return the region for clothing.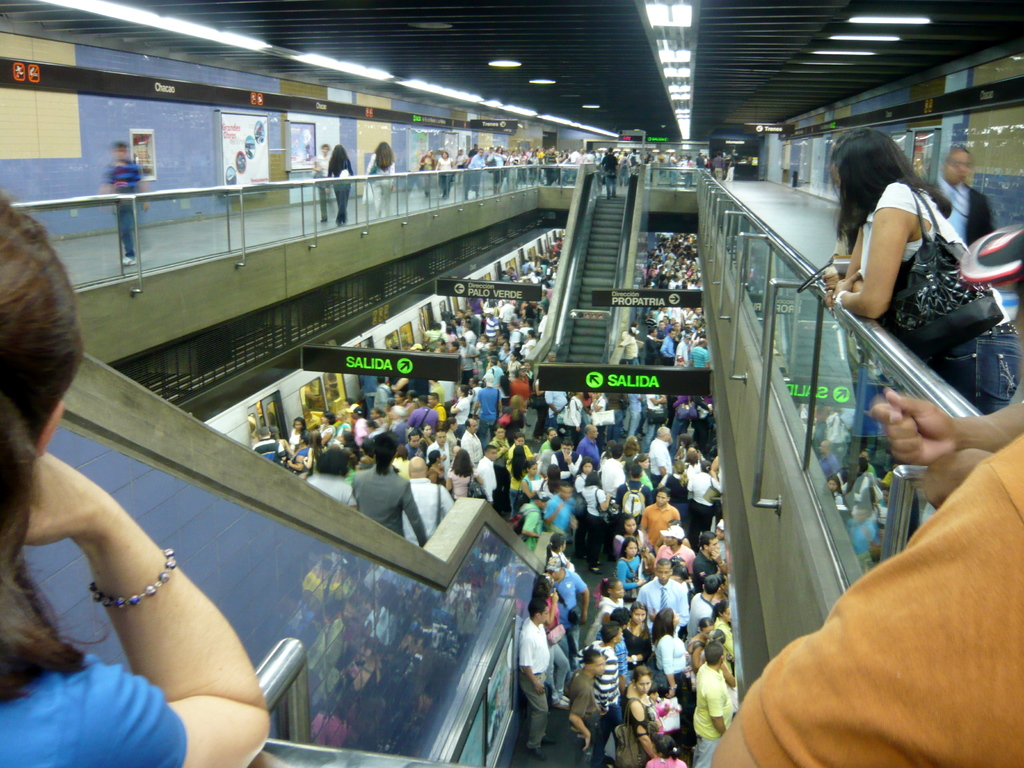
box(653, 542, 694, 577).
